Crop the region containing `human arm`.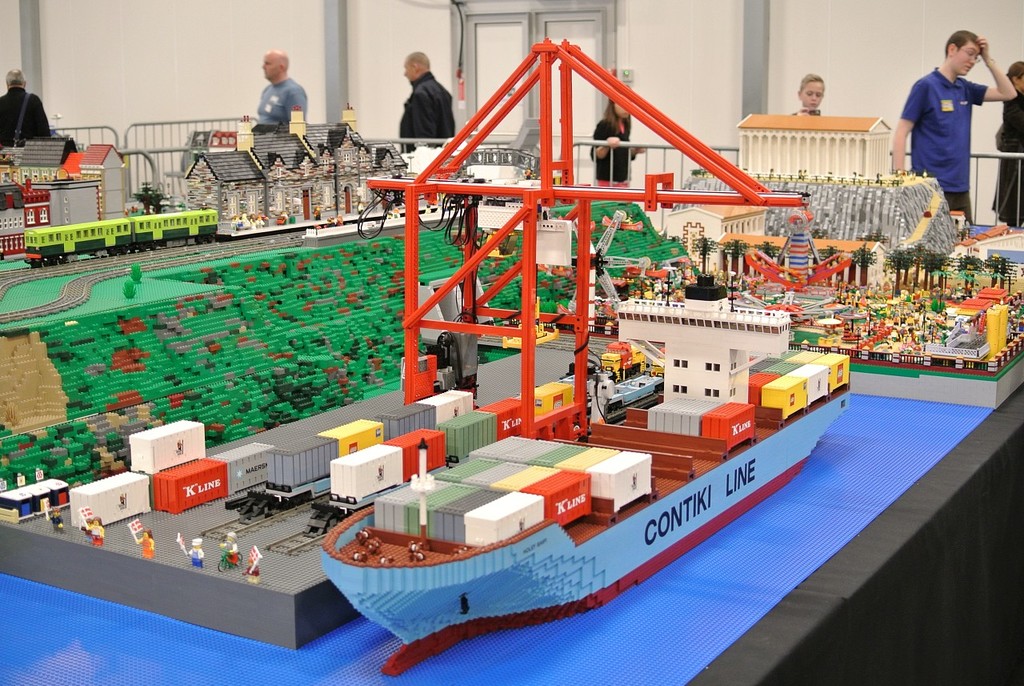
Crop region: [x1=890, y1=84, x2=924, y2=175].
